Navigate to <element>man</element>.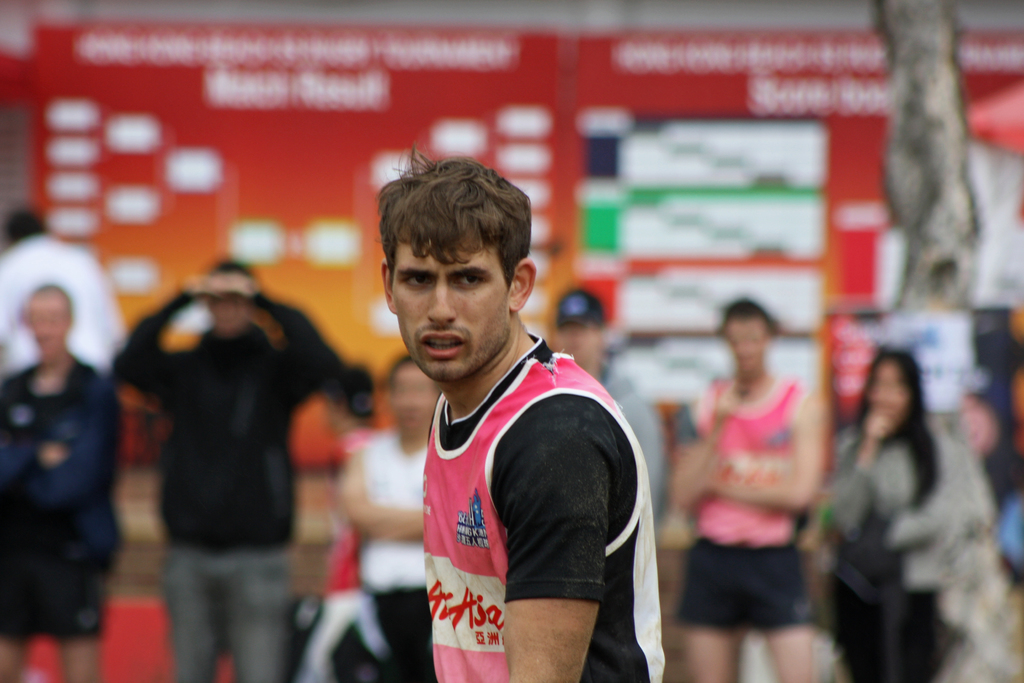
Navigation target: <box>0,204,125,555</box>.
